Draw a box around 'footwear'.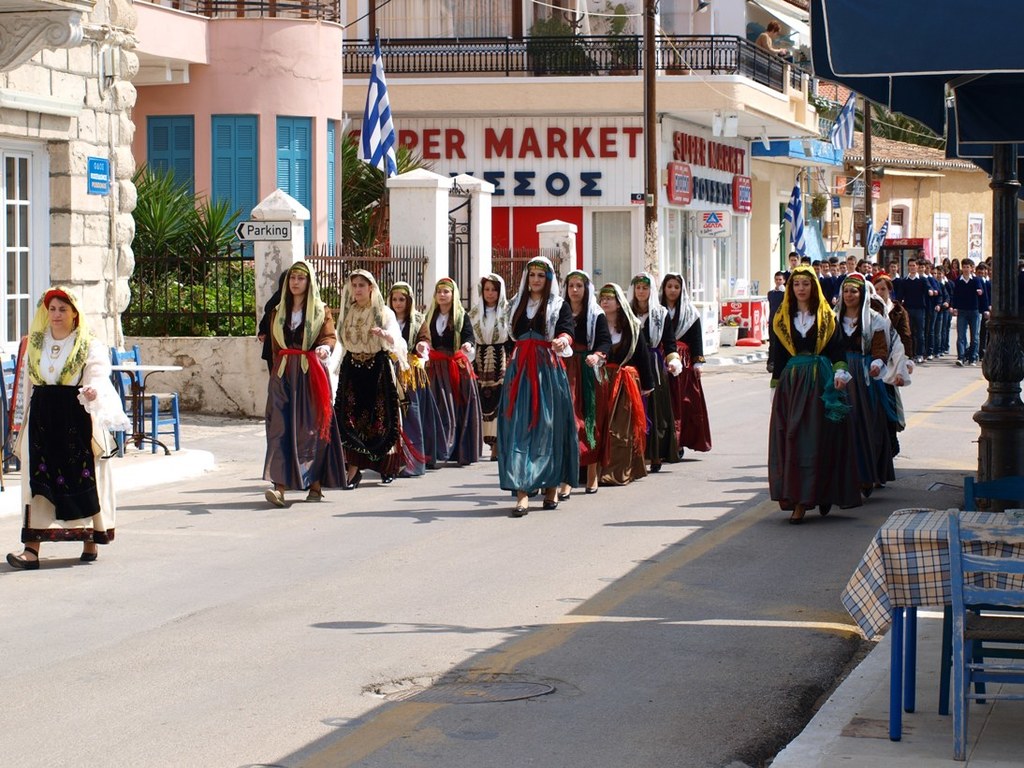
{"x1": 558, "y1": 491, "x2": 565, "y2": 500}.
